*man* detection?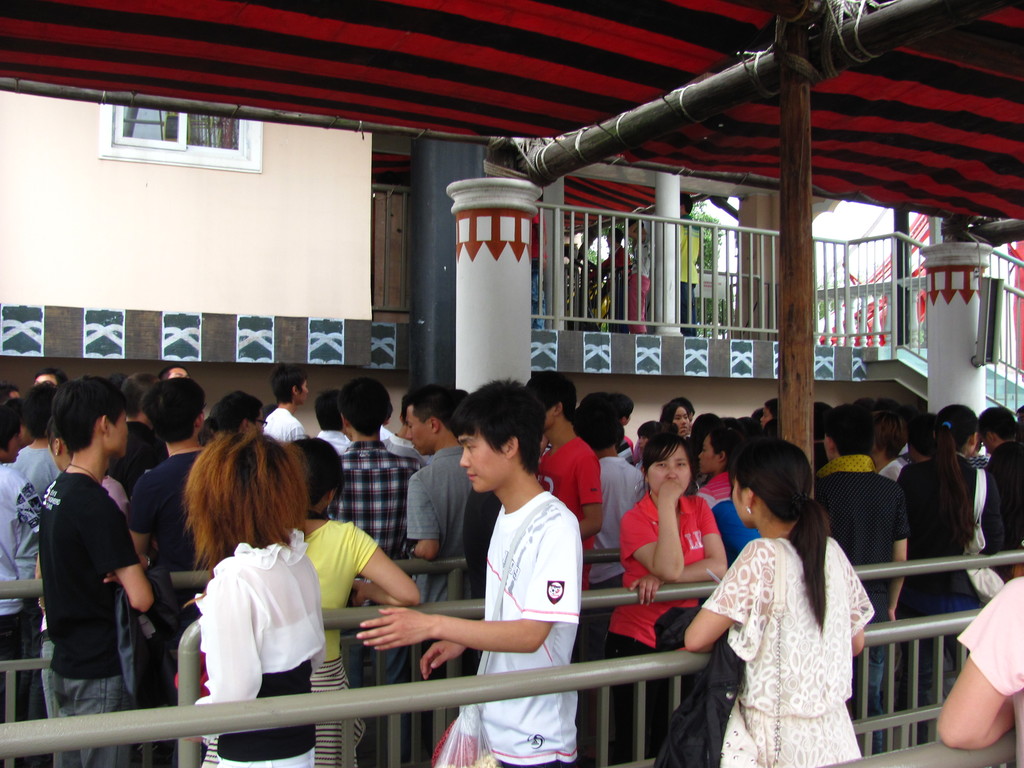
(427,372,597,736)
